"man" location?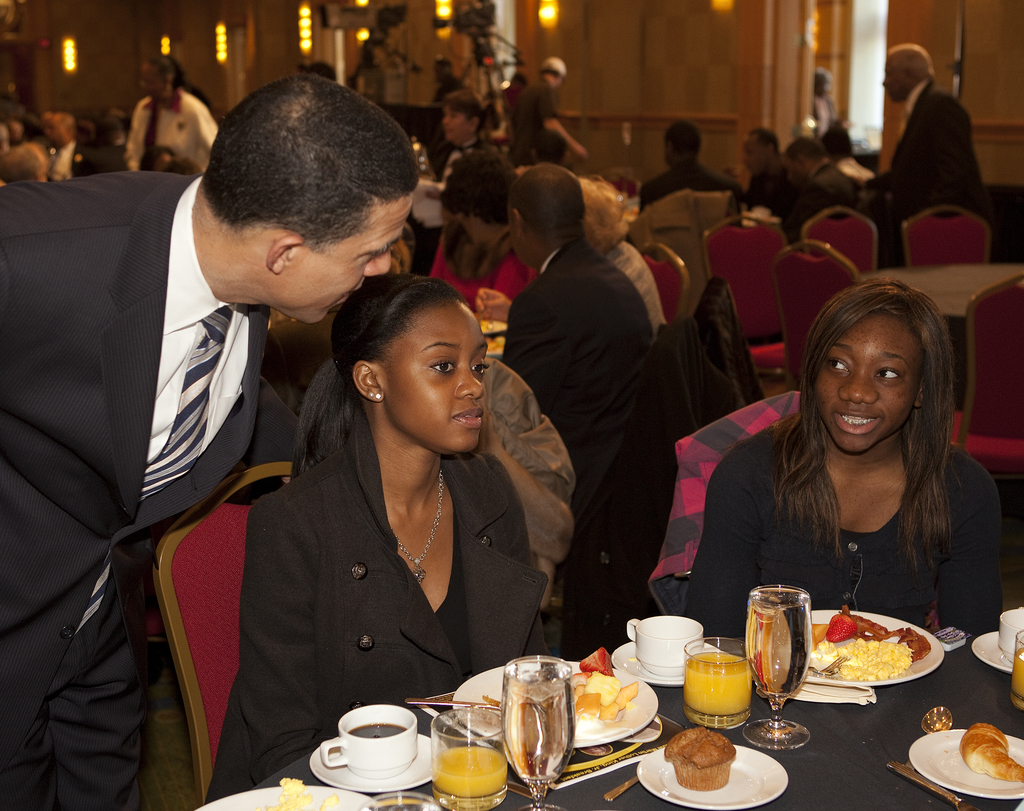
636:120:750:222
